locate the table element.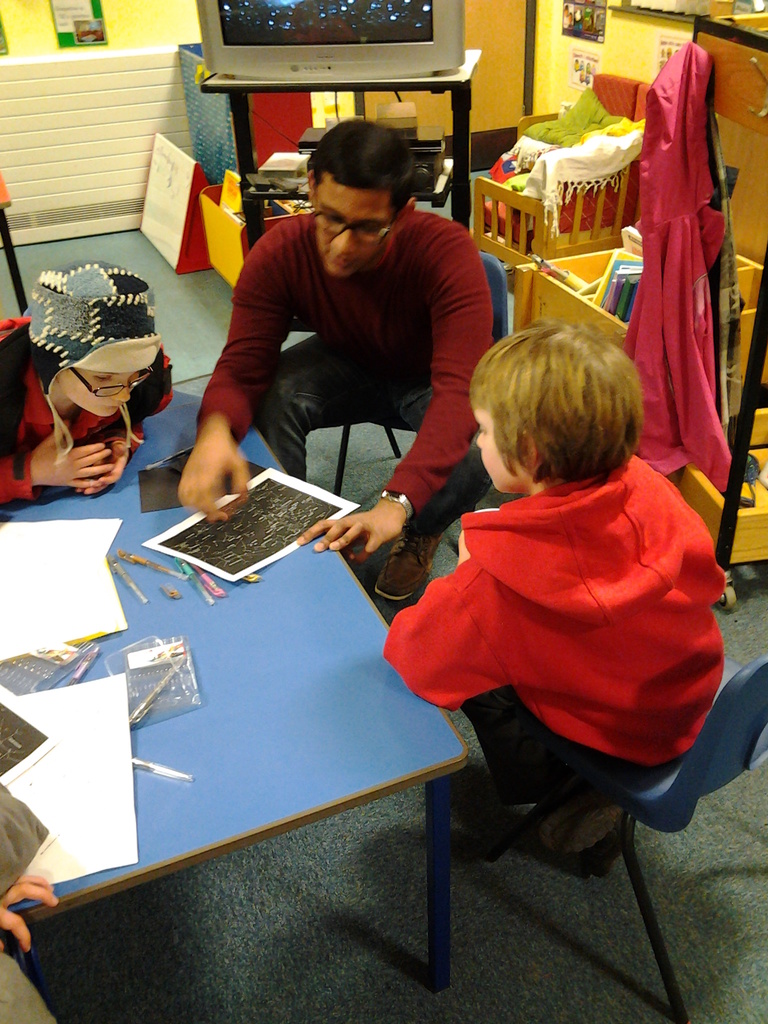
Element bbox: <box>19,390,575,961</box>.
